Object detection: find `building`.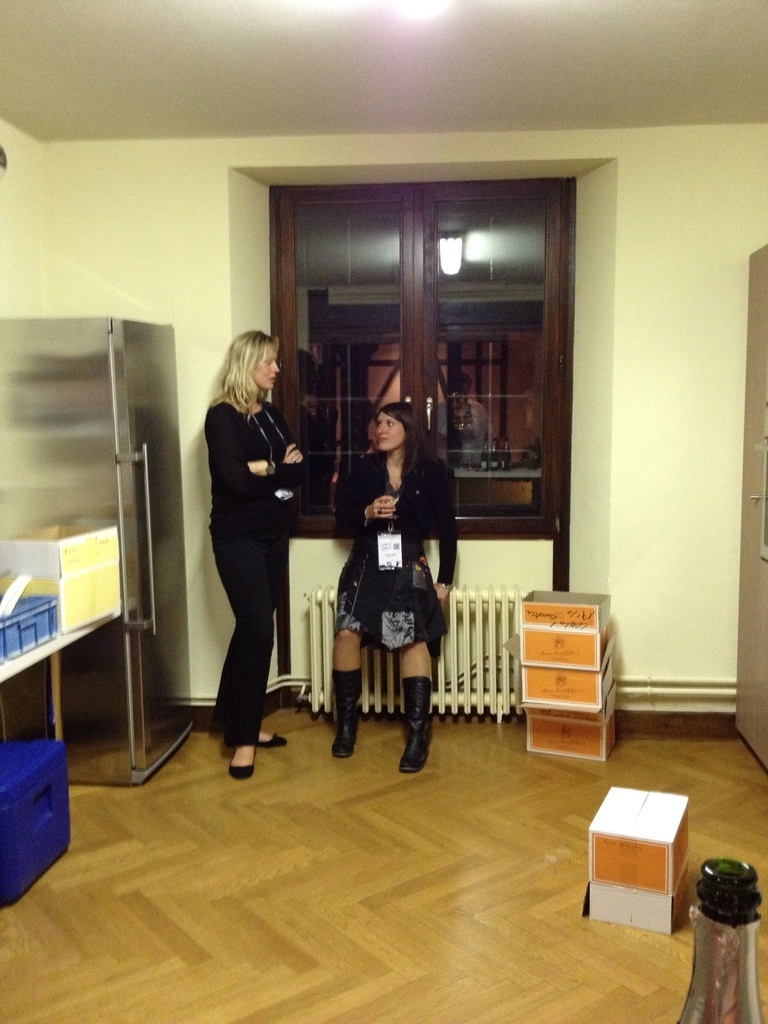
(0,0,767,1023).
